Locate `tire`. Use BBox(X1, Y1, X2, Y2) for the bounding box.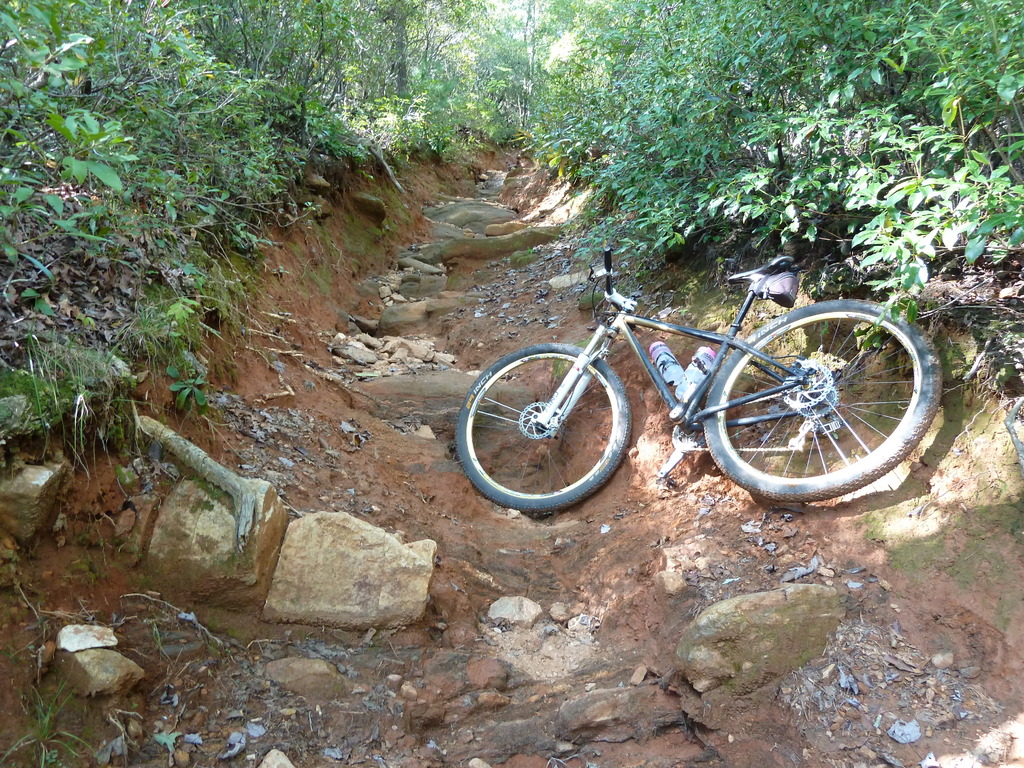
BBox(454, 342, 634, 517).
